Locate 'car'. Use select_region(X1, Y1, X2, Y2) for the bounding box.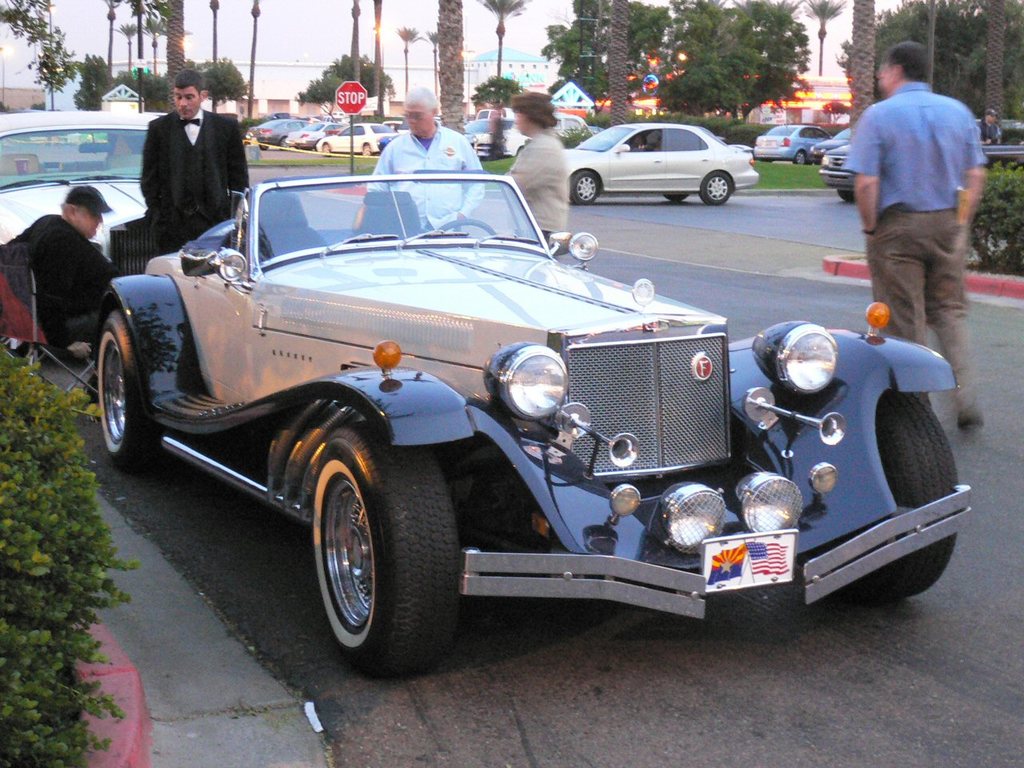
select_region(472, 100, 538, 166).
